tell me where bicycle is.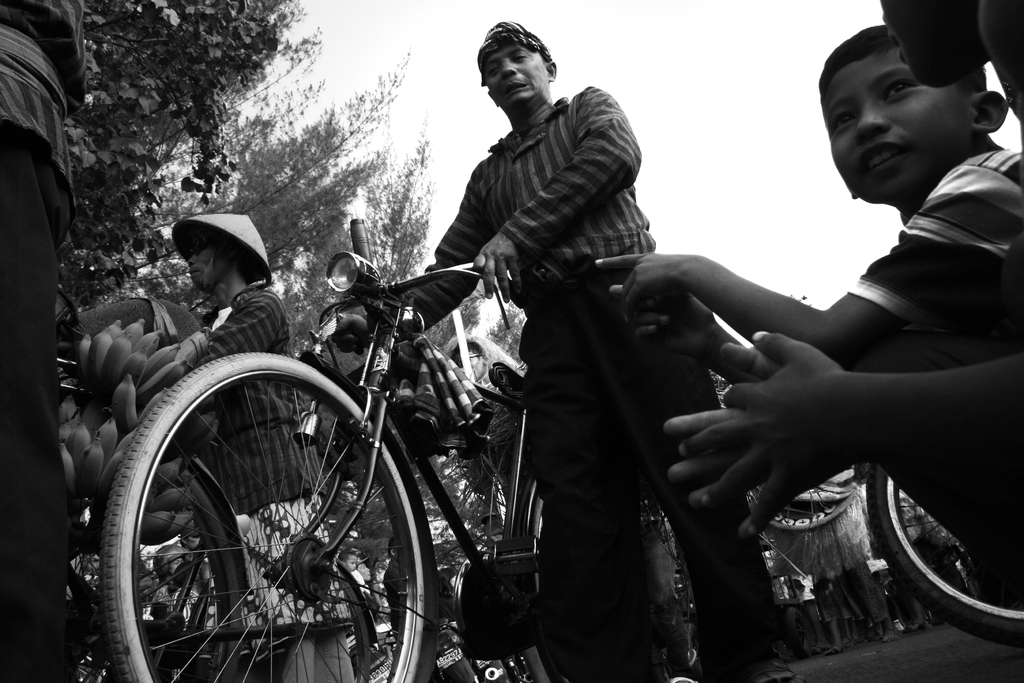
bicycle is at 865, 458, 1023, 645.
